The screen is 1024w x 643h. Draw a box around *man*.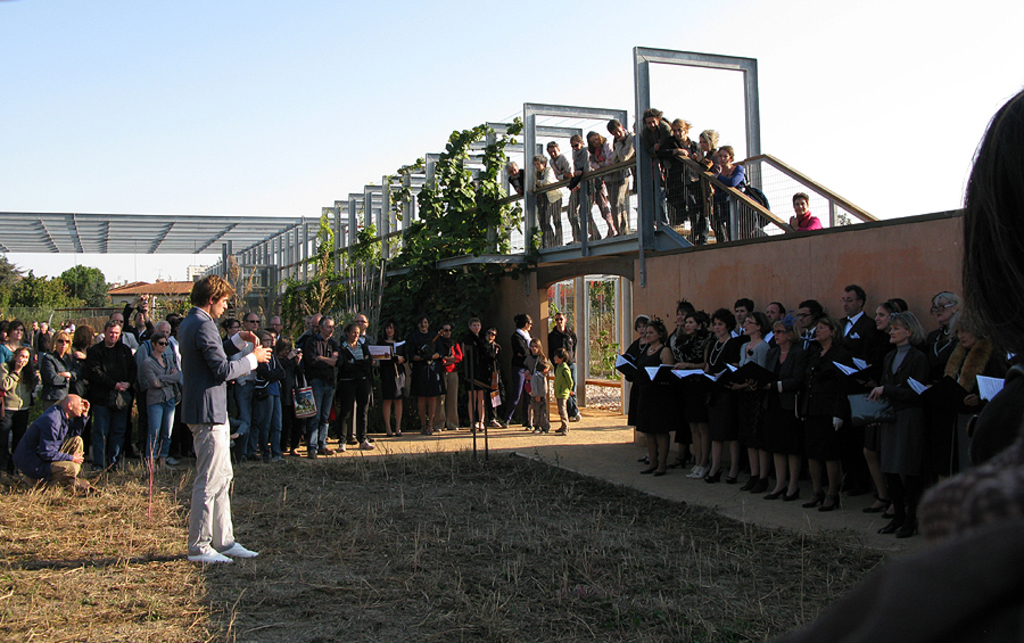
locate(298, 312, 323, 341).
